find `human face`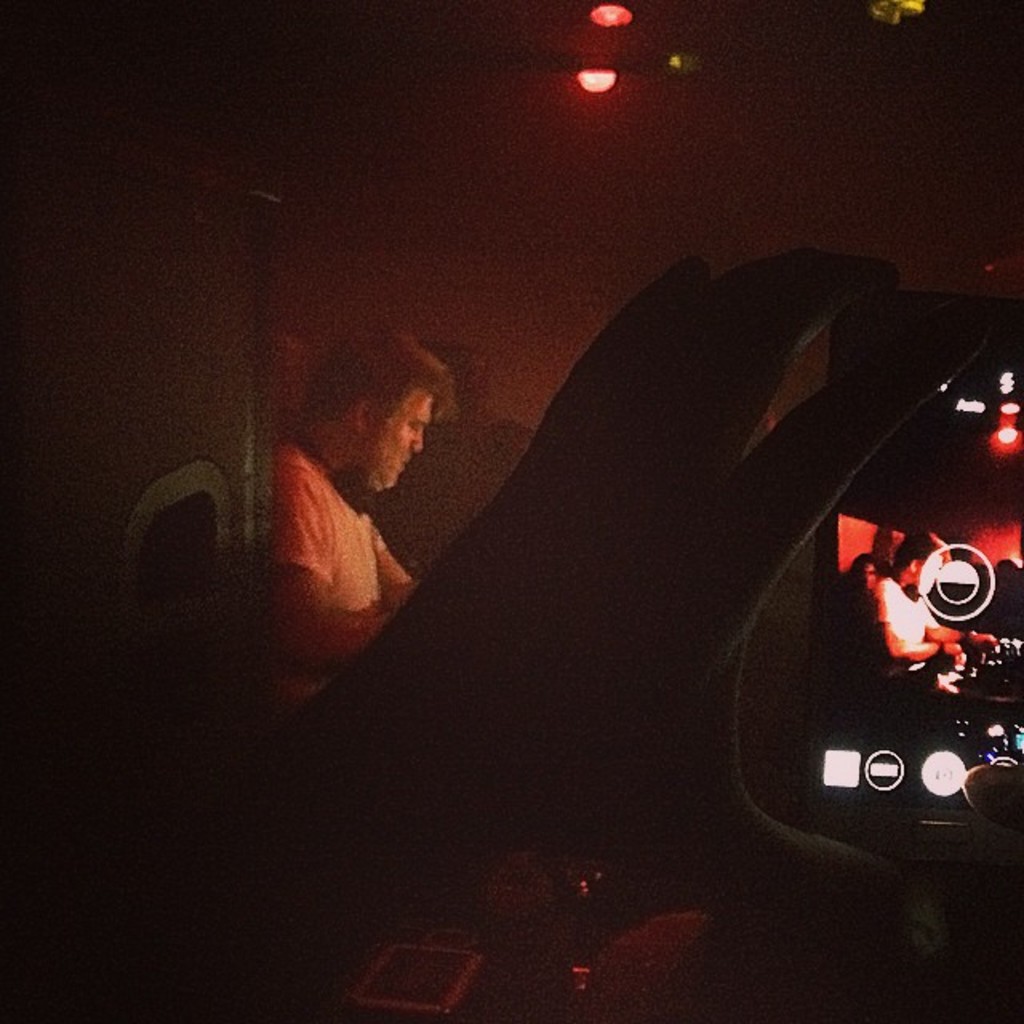
detection(376, 394, 432, 493)
